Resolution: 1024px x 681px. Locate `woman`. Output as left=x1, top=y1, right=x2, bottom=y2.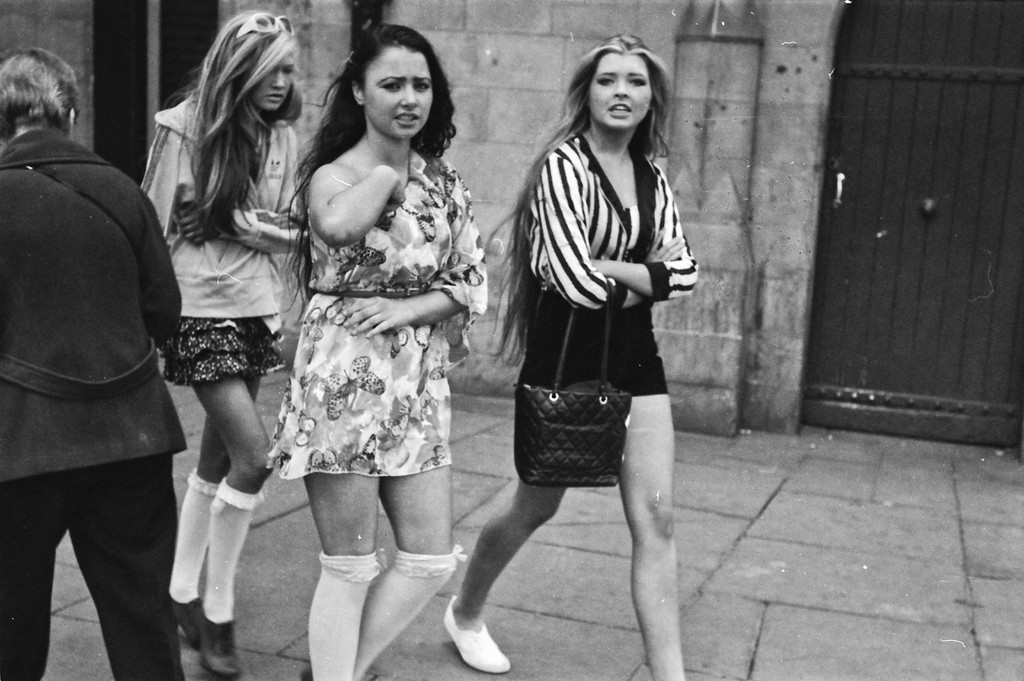
left=241, top=0, right=497, bottom=624.
